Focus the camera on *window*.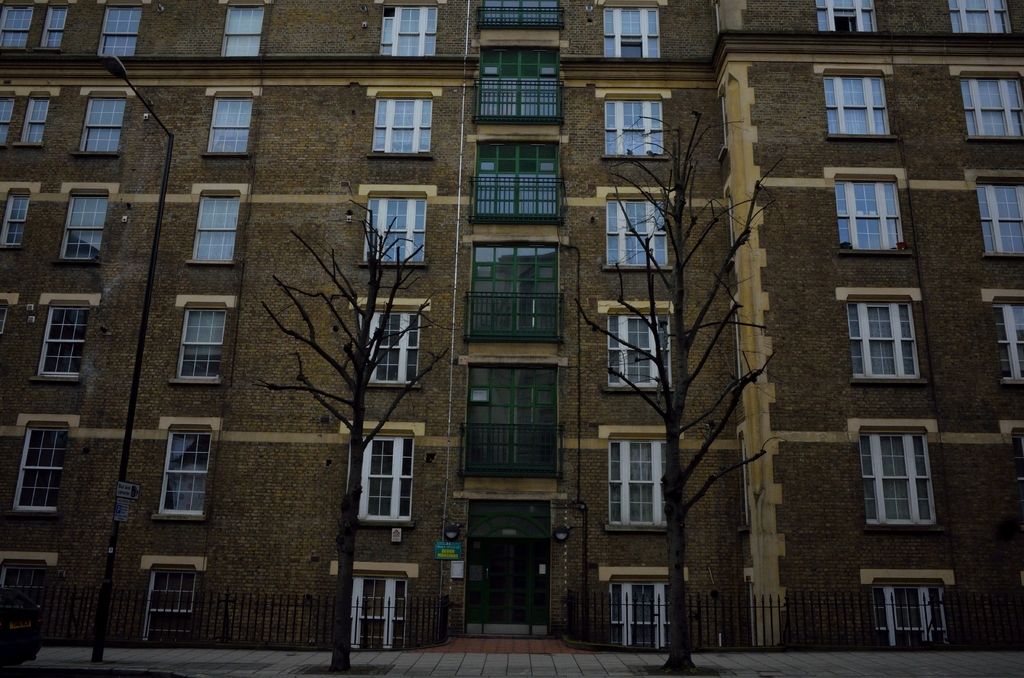
Focus region: [x1=614, y1=583, x2=671, y2=647].
